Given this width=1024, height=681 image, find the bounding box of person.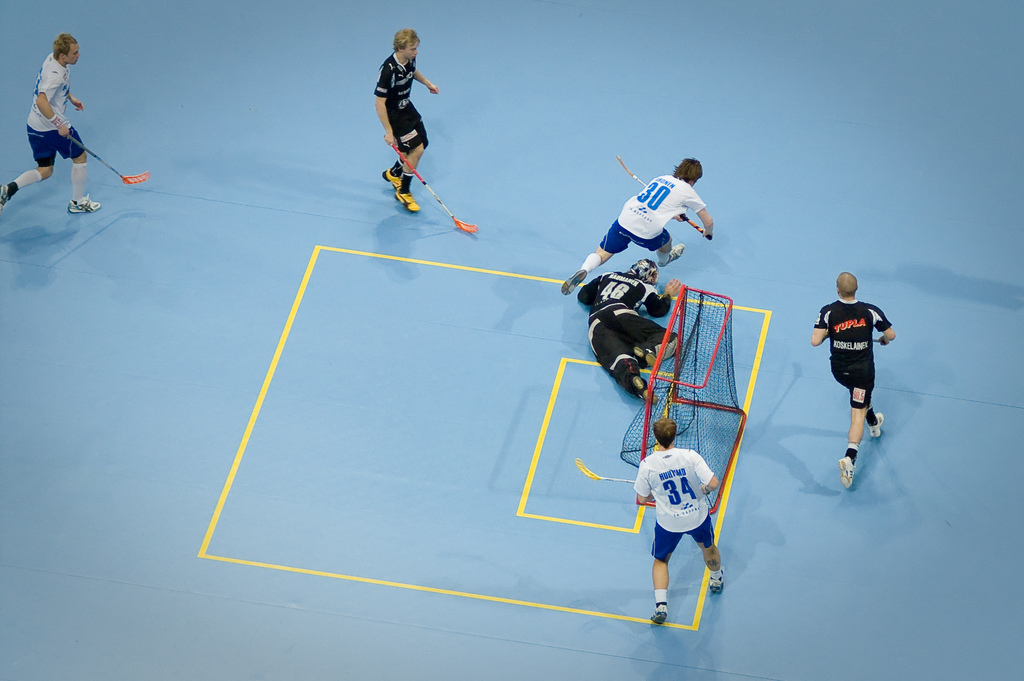
l=822, t=277, r=905, b=492.
